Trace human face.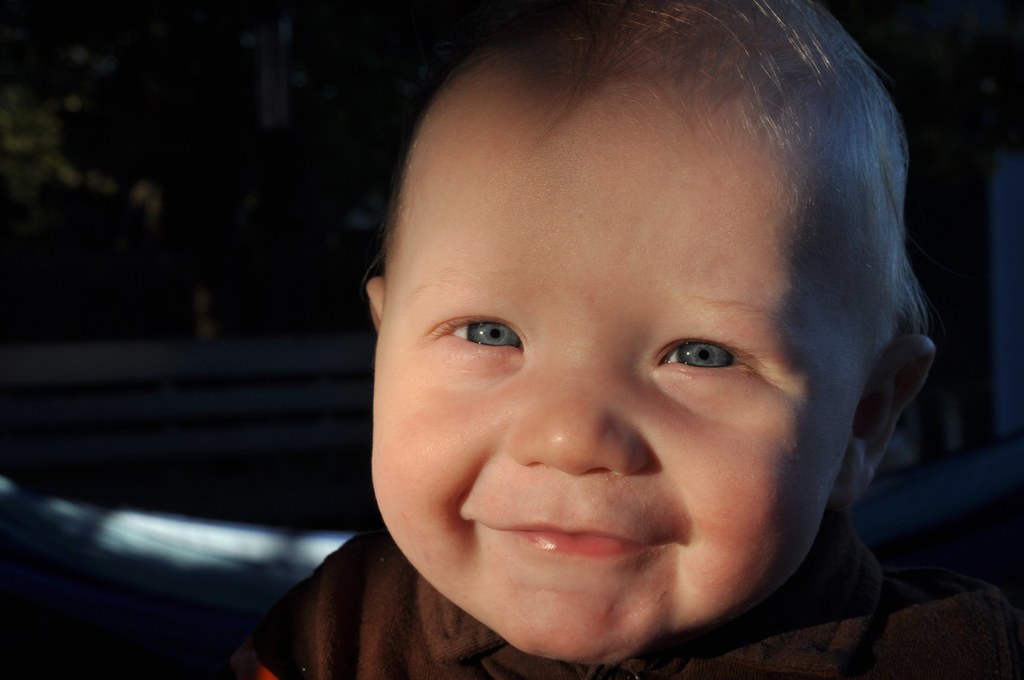
Traced to [372, 108, 852, 665].
